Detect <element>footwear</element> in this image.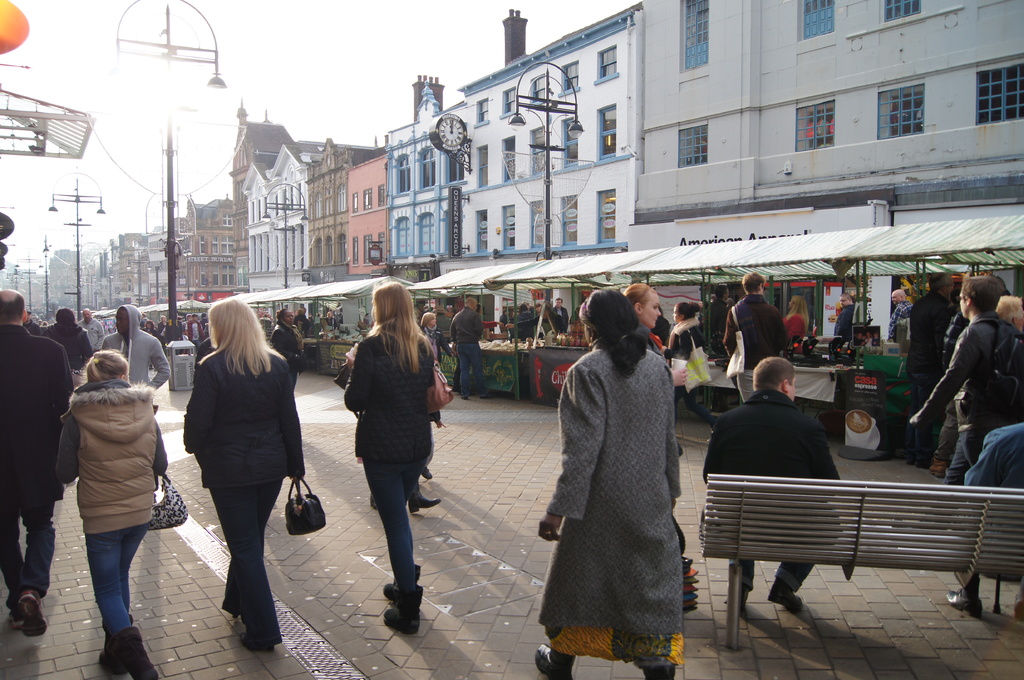
Detection: (x1=536, y1=644, x2=578, y2=679).
